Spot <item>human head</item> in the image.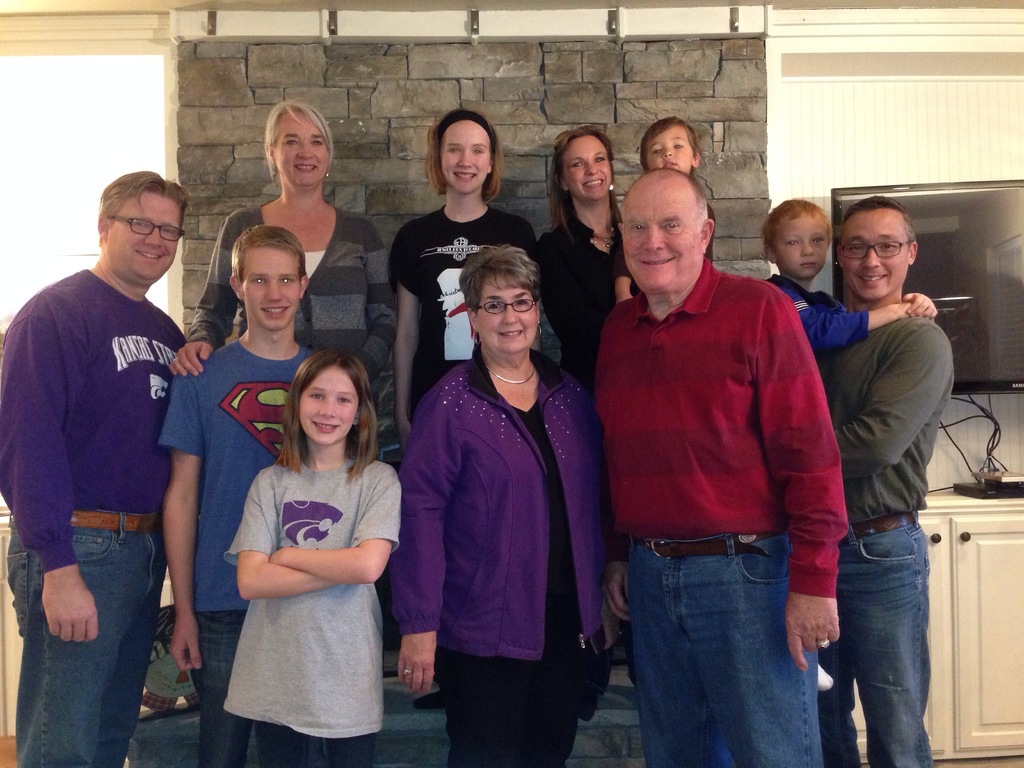
<item>human head</item> found at 263, 97, 336, 189.
